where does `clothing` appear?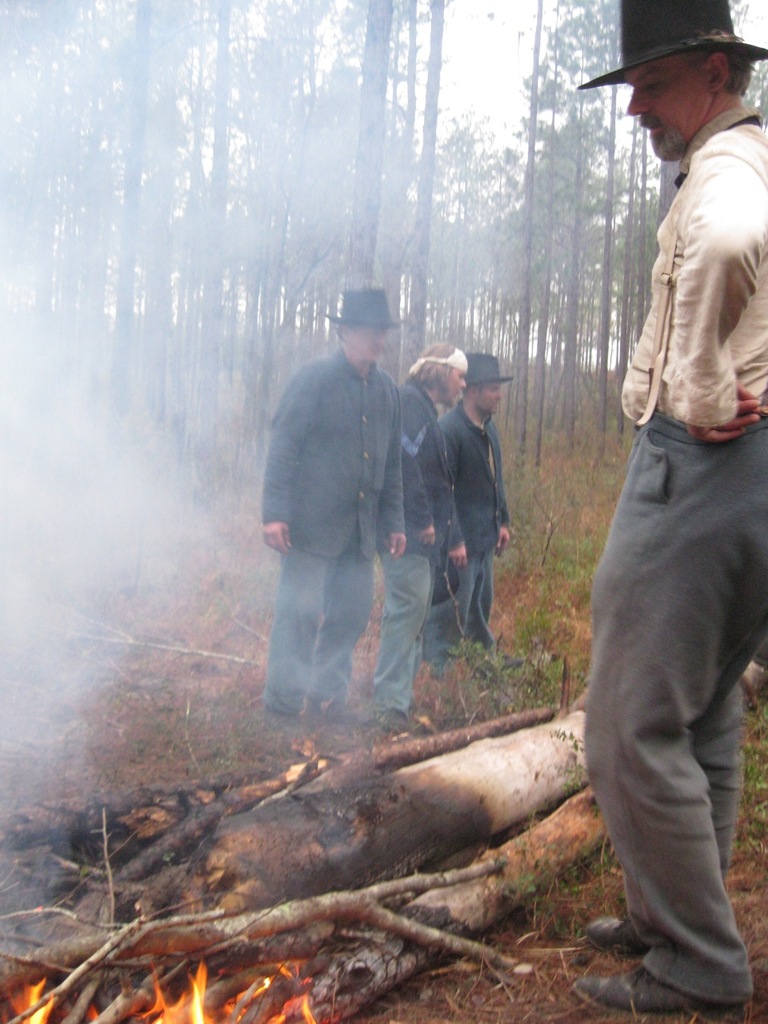
Appears at x1=425, y1=395, x2=509, y2=681.
